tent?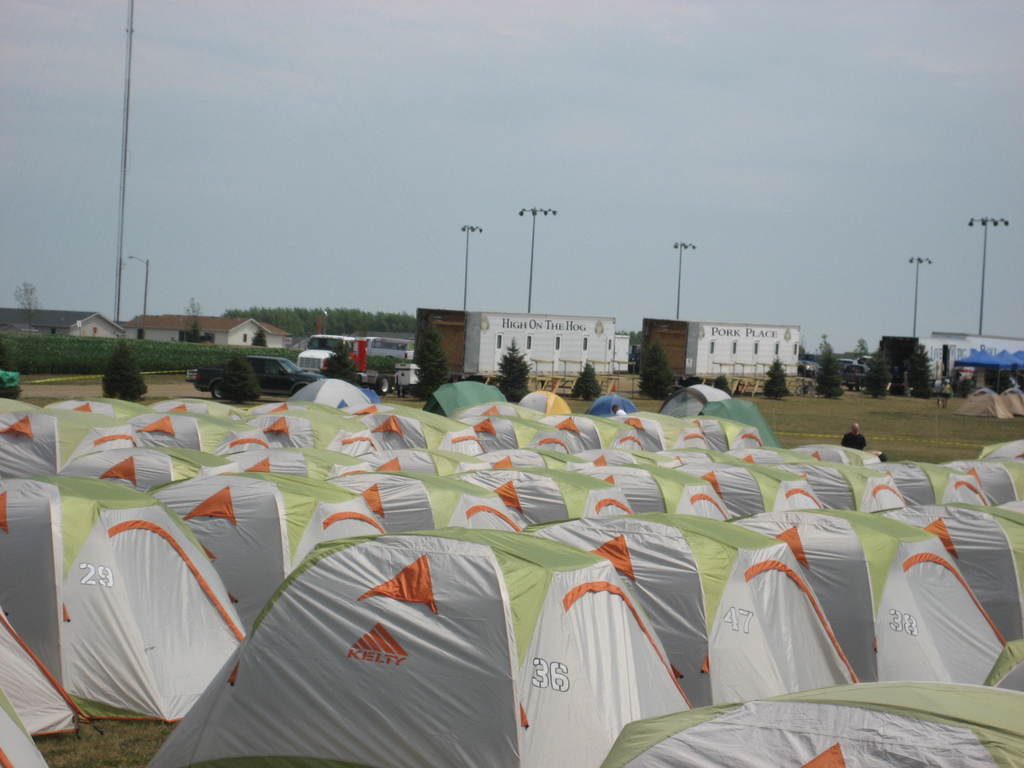
bbox=[35, 511, 264, 728]
